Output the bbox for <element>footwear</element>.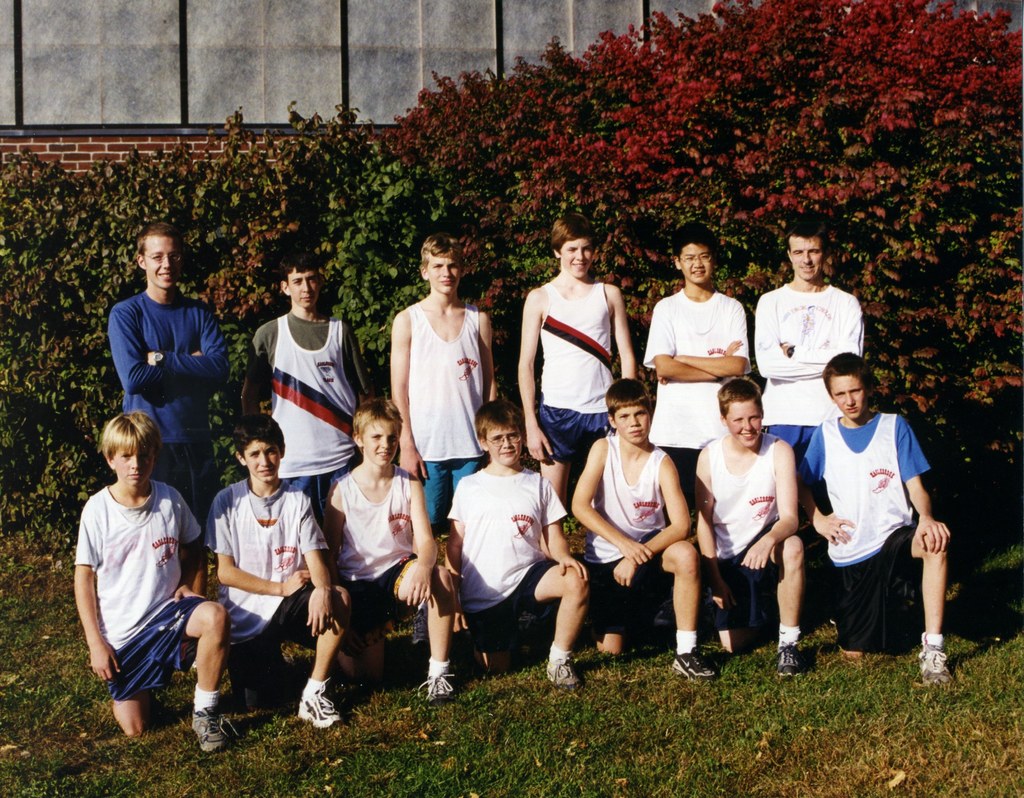
[298,678,340,728].
